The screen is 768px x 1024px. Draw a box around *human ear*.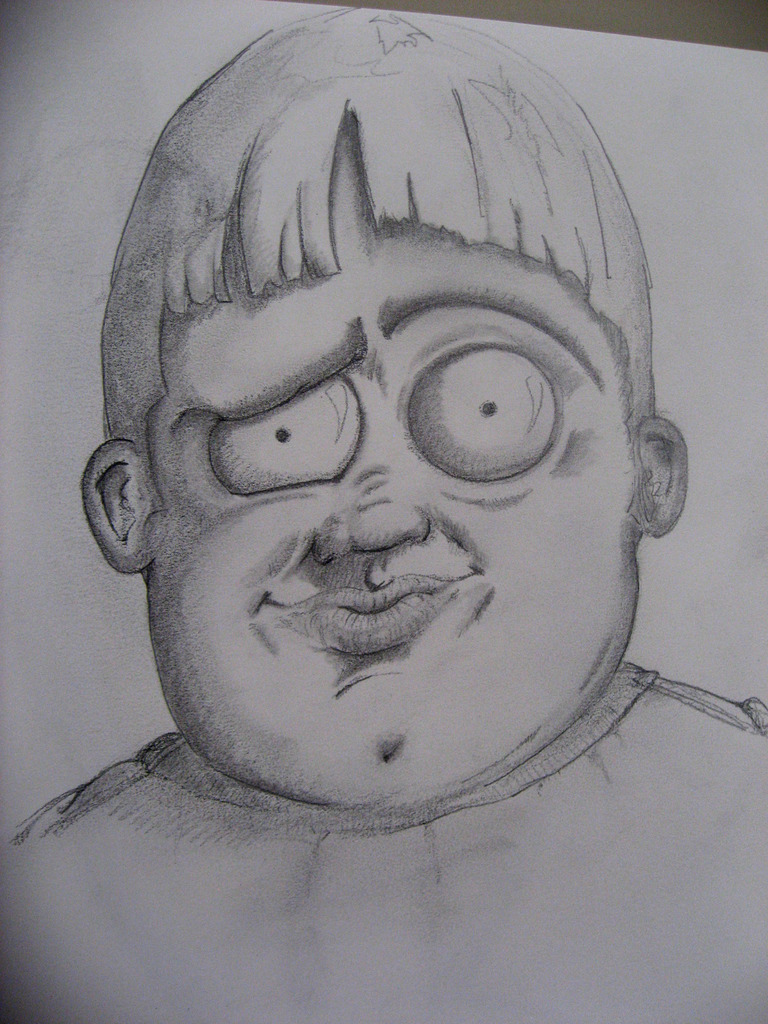
rect(79, 442, 167, 579).
